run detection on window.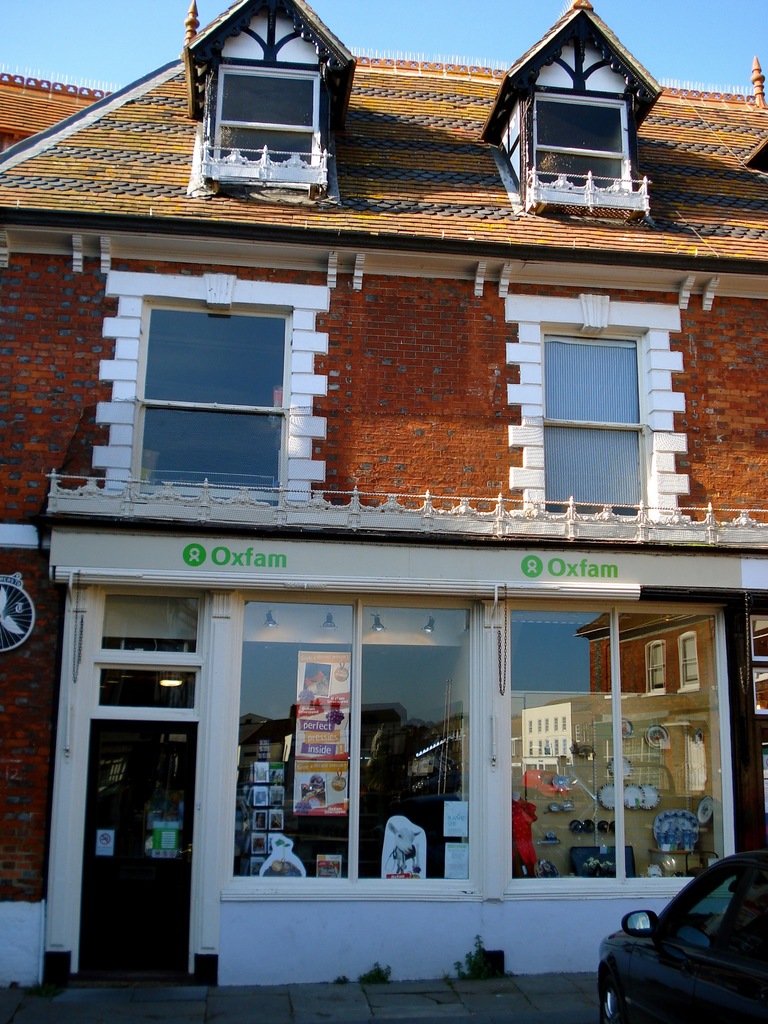
Result: [529,90,641,204].
